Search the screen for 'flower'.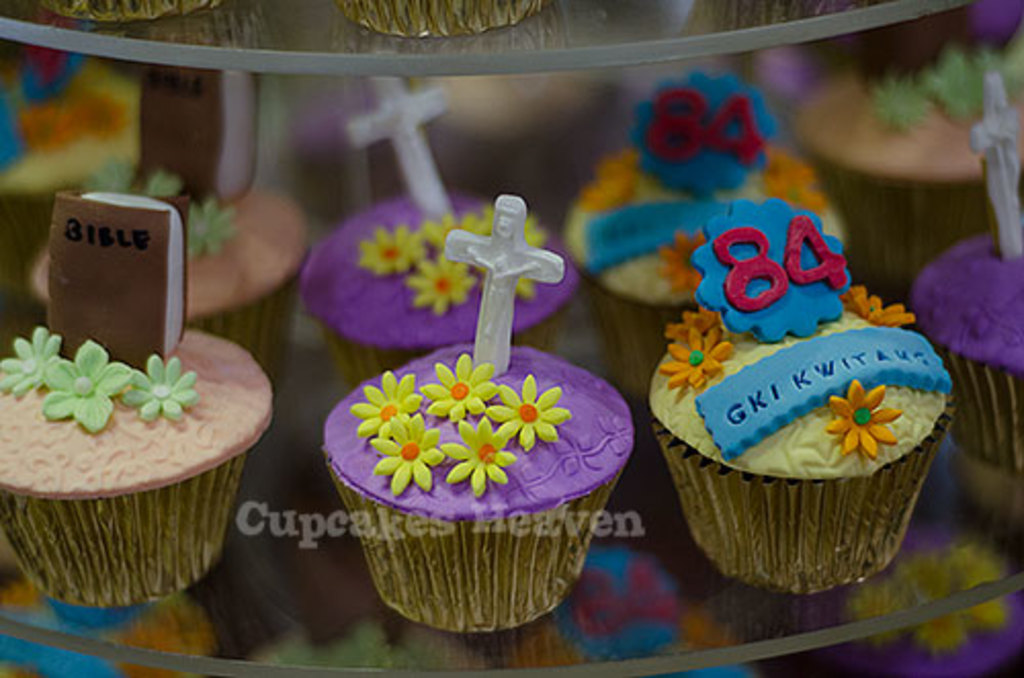
Found at [left=584, top=170, right=645, bottom=211].
